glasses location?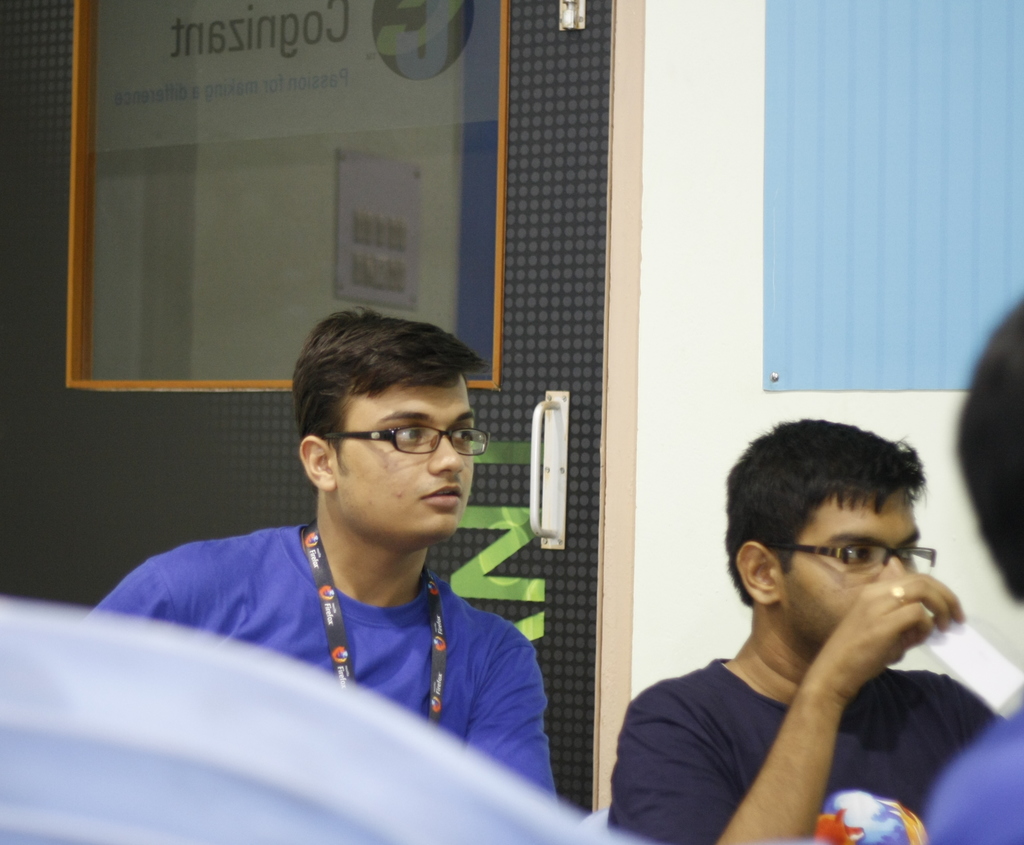
locate(325, 424, 490, 458)
